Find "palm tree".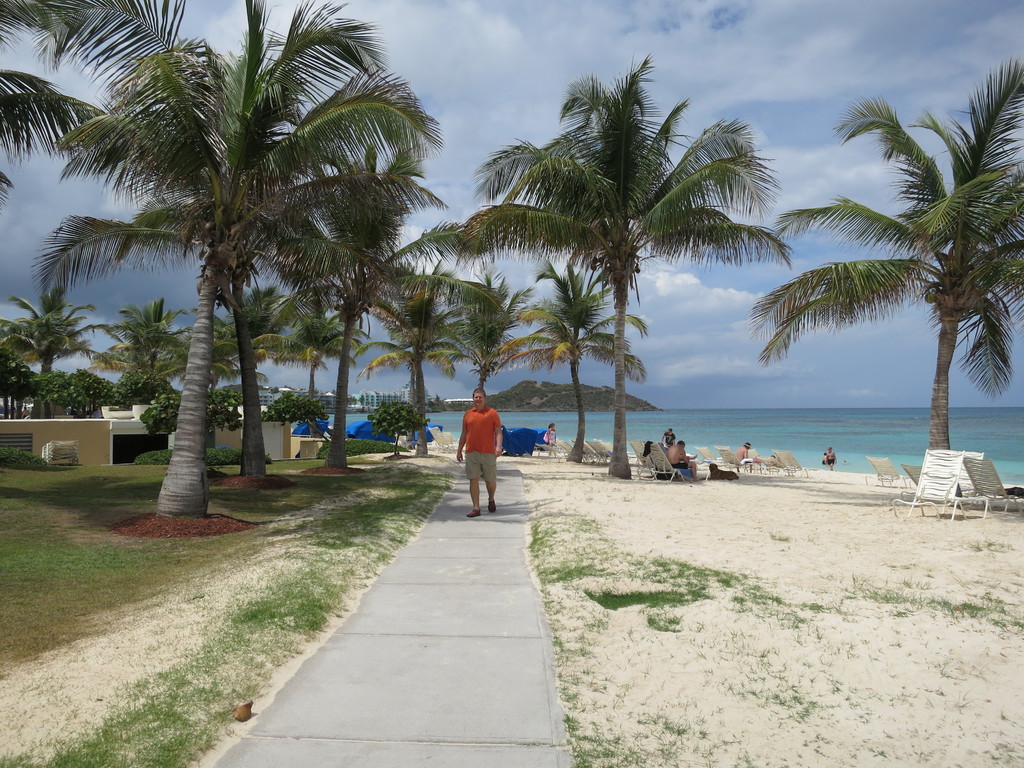
region(748, 58, 1023, 504).
